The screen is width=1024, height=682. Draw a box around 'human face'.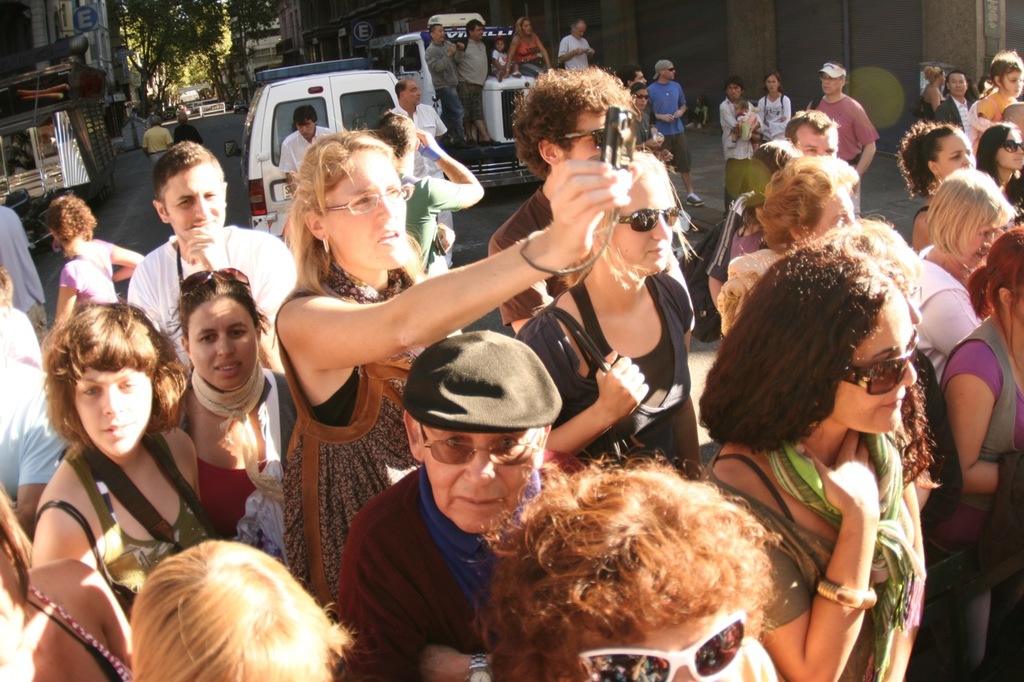
811,184,854,229.
